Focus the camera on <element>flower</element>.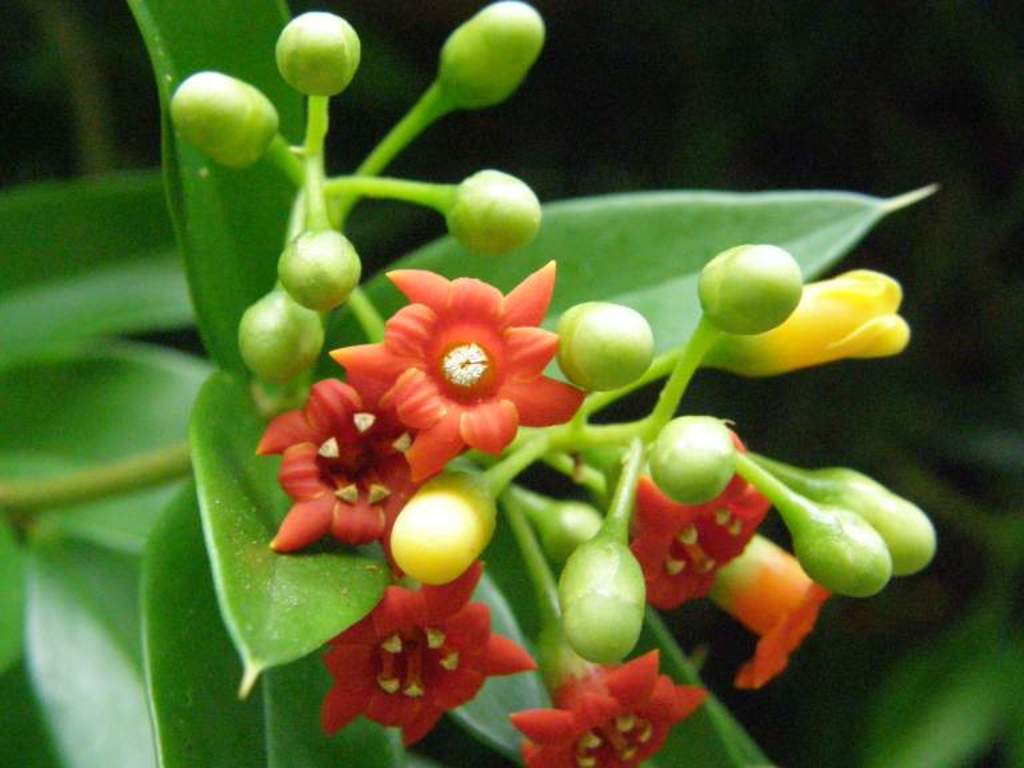
Focus region: x1=392 y1=451 x2=517 y2=592.
